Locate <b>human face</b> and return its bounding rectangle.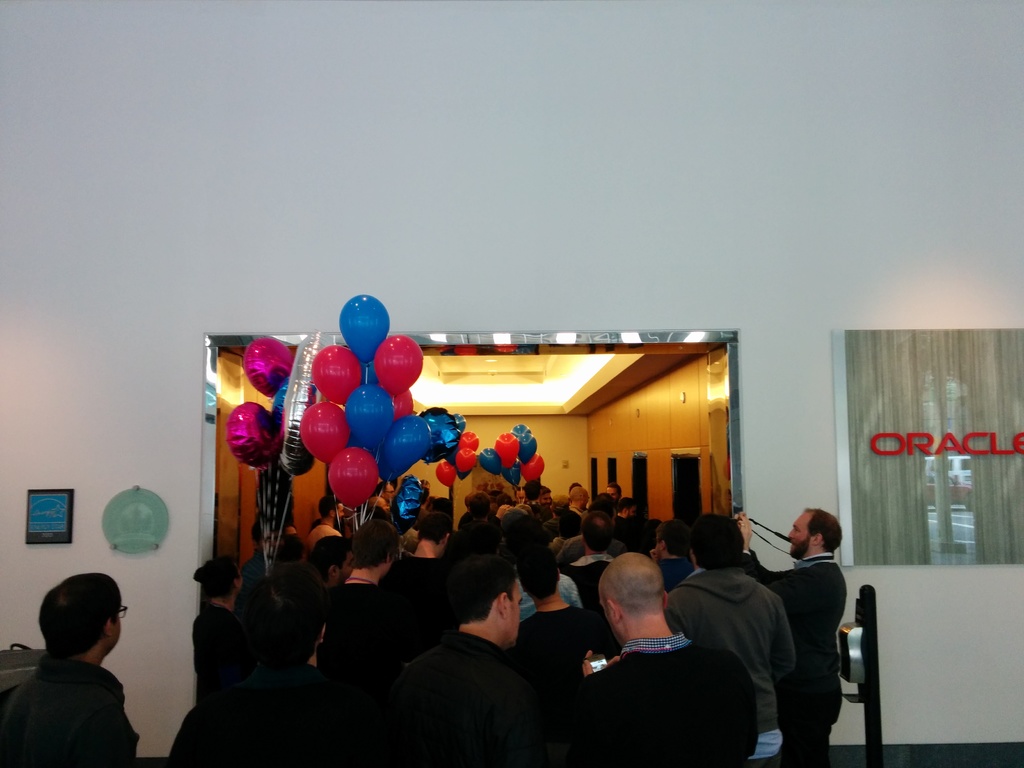
516/490/530/508.
